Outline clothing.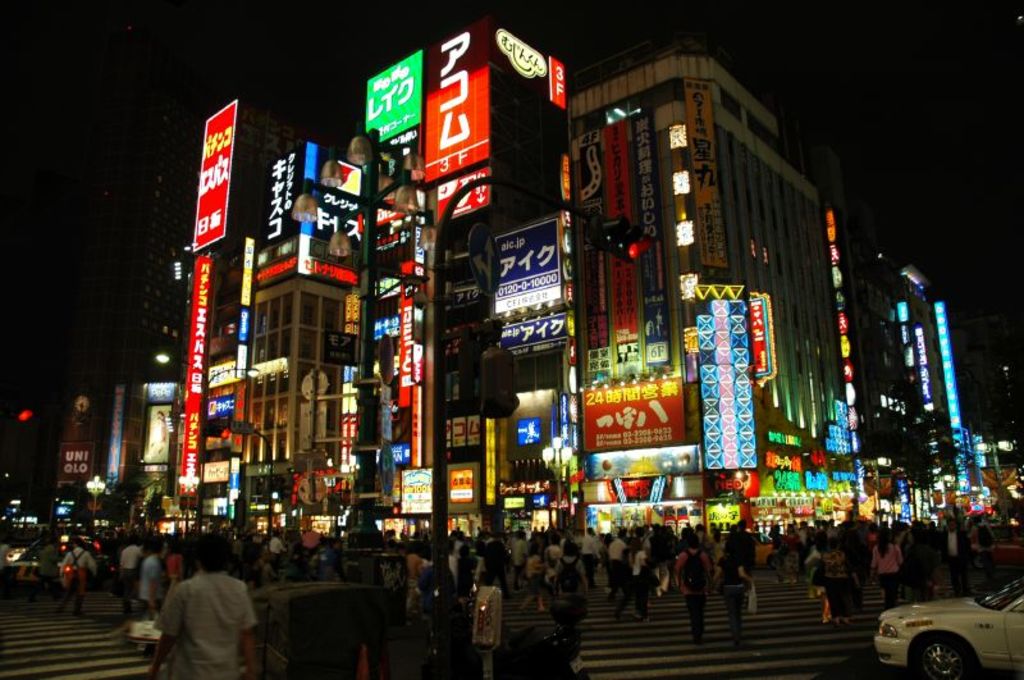
Outline: [605,537,627,590].
